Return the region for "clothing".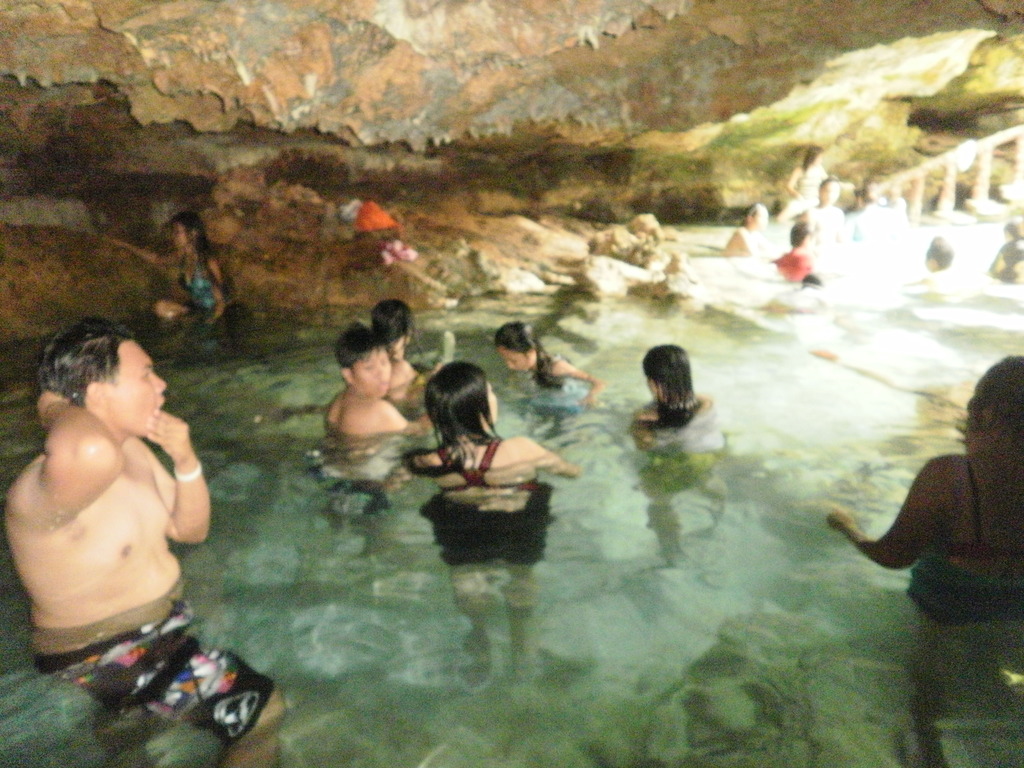
(left=645, top=414, right=721, bottom=490).
